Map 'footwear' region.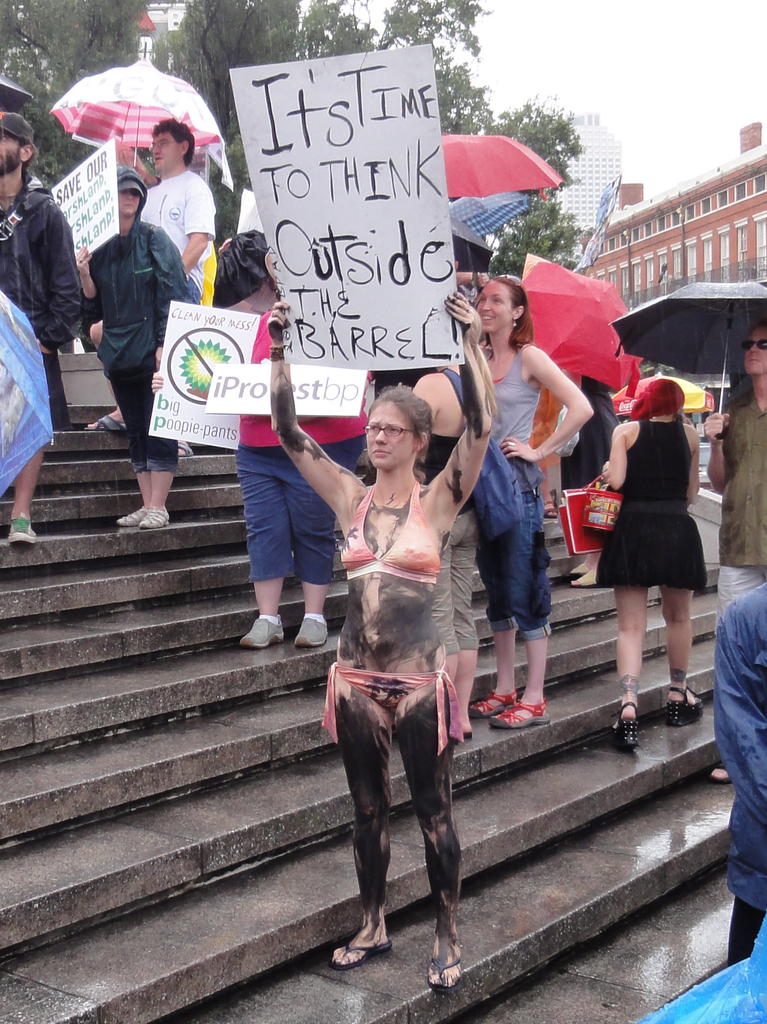
Mapped to left=570, top=573, right=602, bottom=589.
